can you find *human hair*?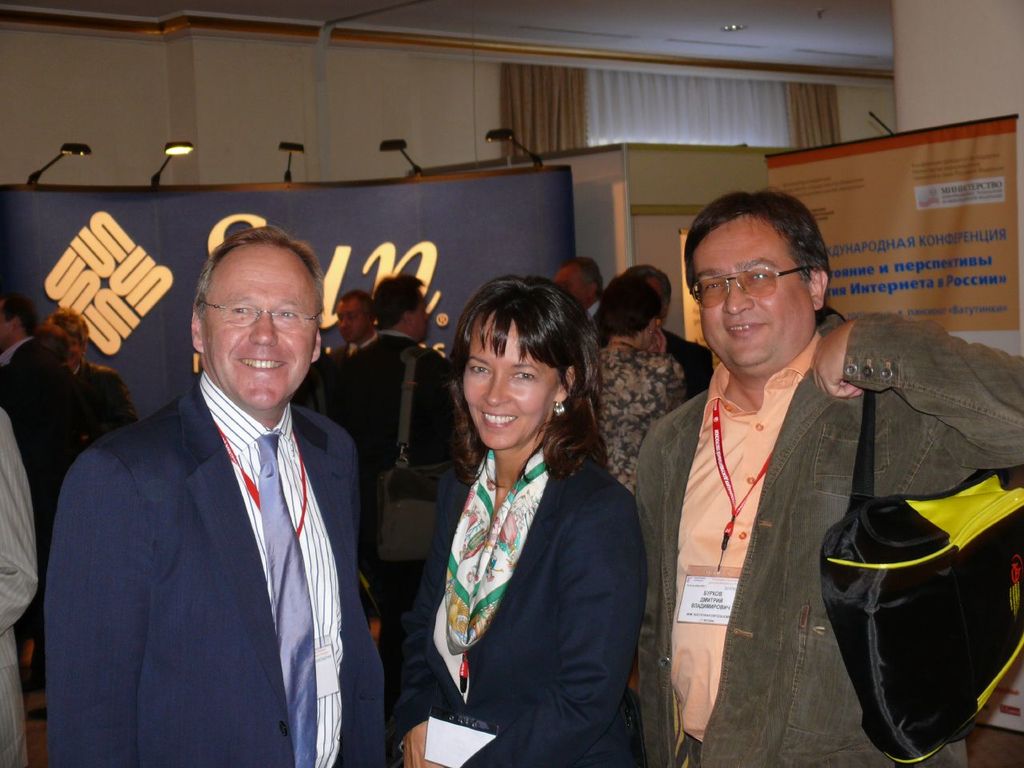
Yes, bounding box: 450:277:599:479.
